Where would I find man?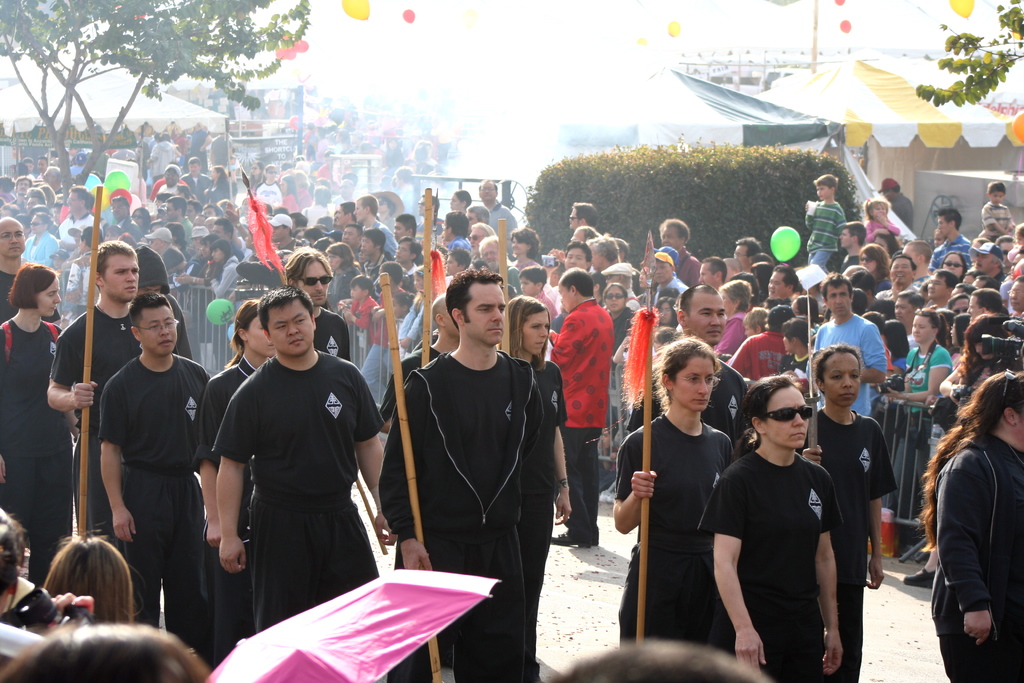
At x1=969 y1=240 x2=1006 y2=288.
